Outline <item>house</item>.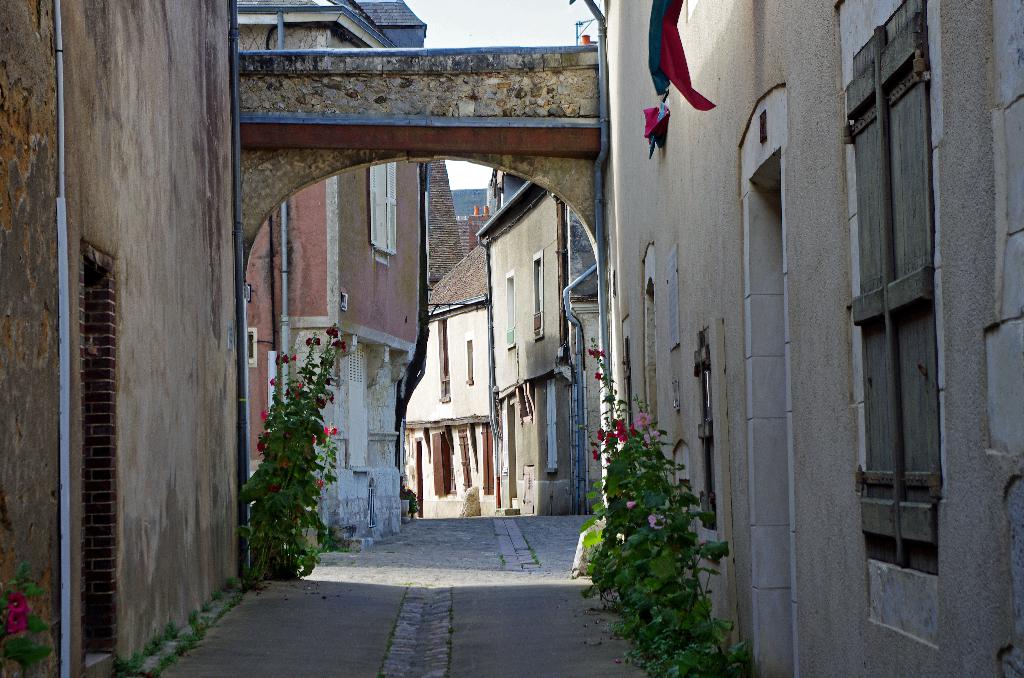
Outline: [x1=6, y1=6, x2=236, y2=677].
